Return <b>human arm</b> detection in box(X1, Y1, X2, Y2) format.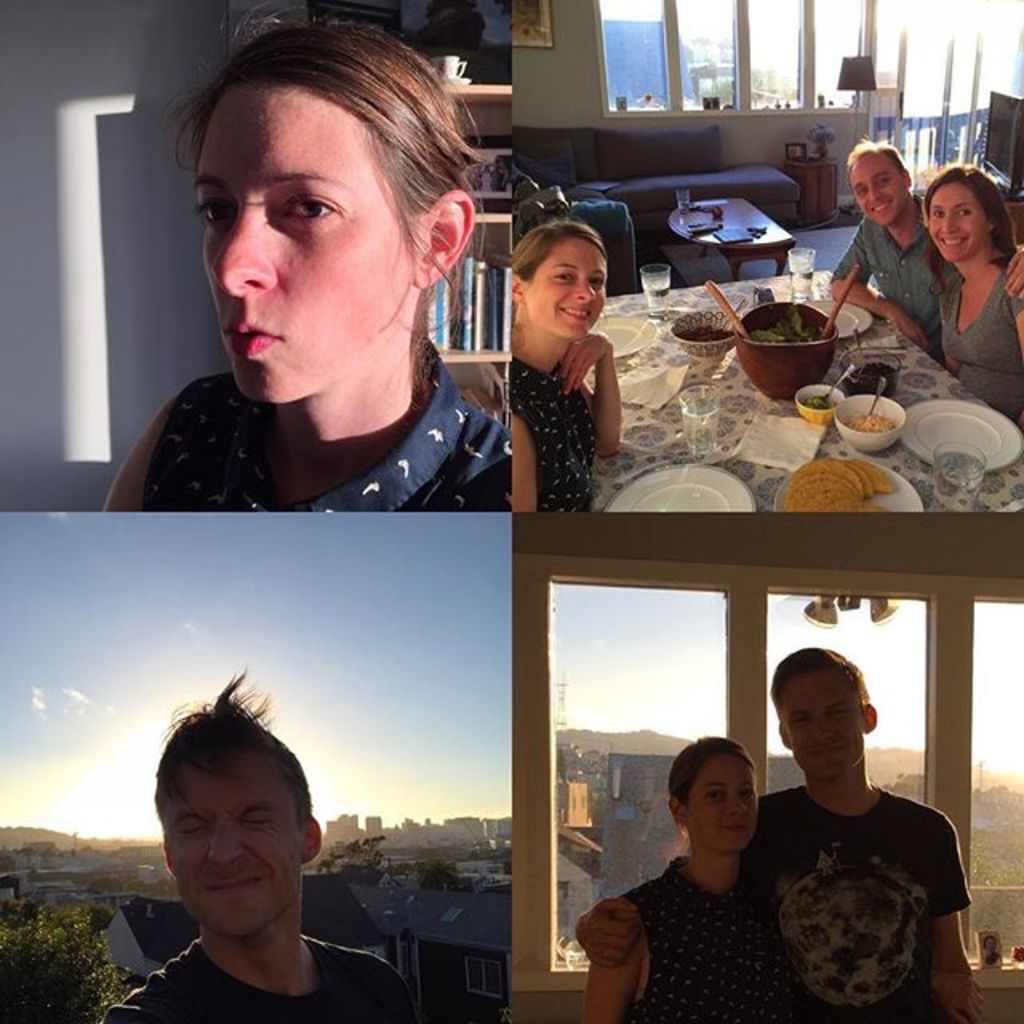
box(1006, 245, 1022, 301).
